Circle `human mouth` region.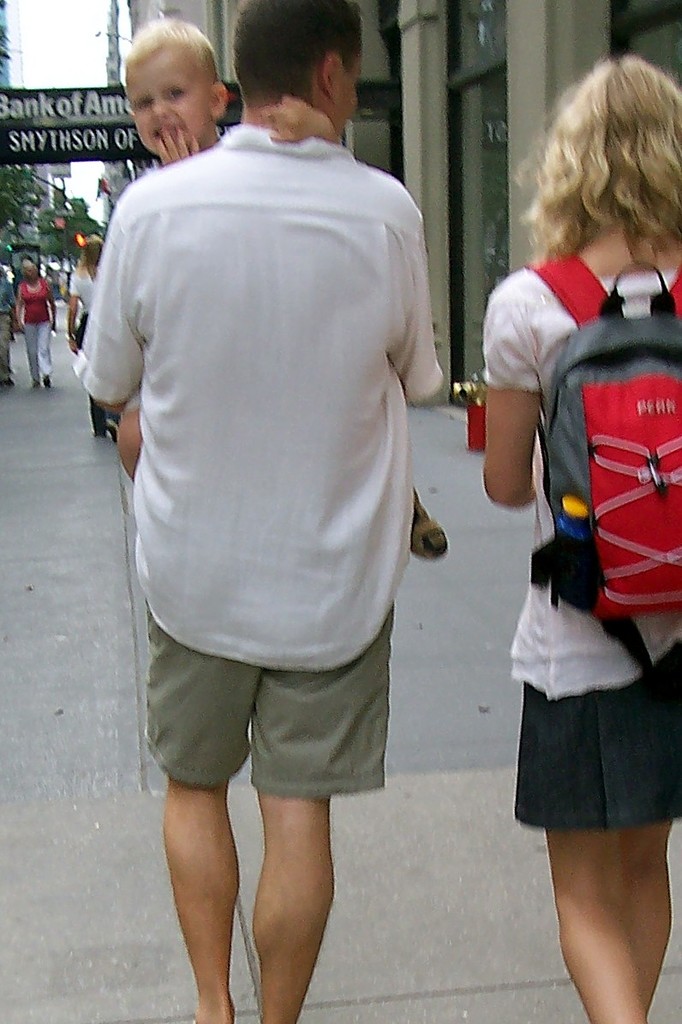
Region: (149,123,185,144).
